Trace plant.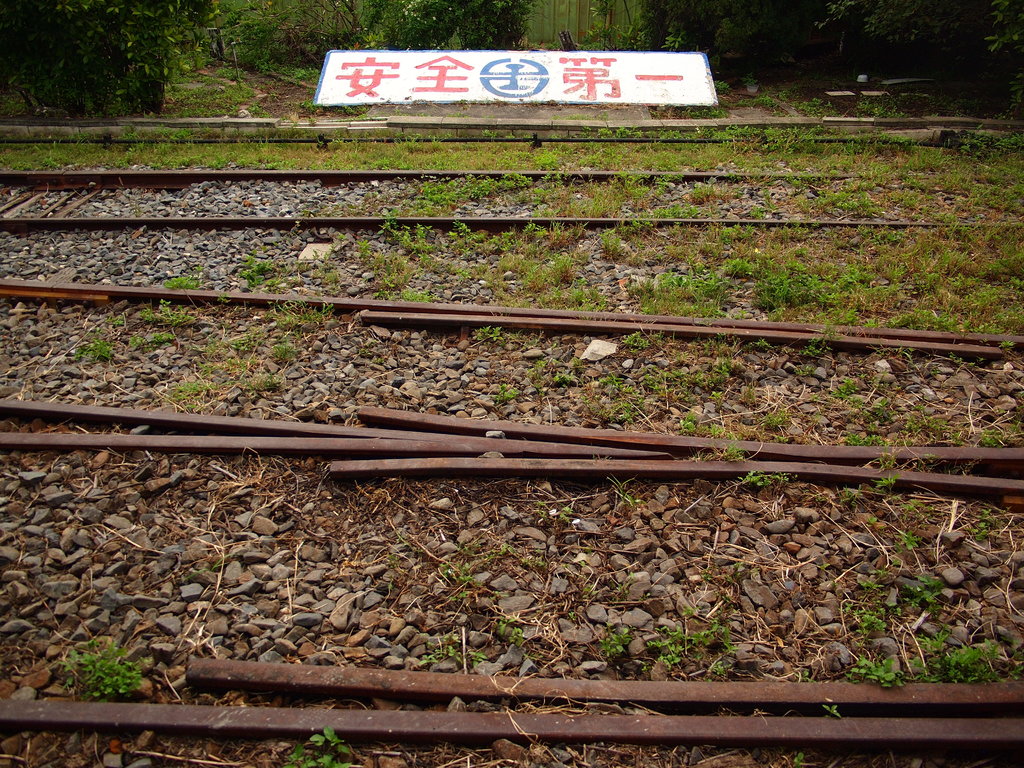
Traced to [369, 255, 436, 304].
